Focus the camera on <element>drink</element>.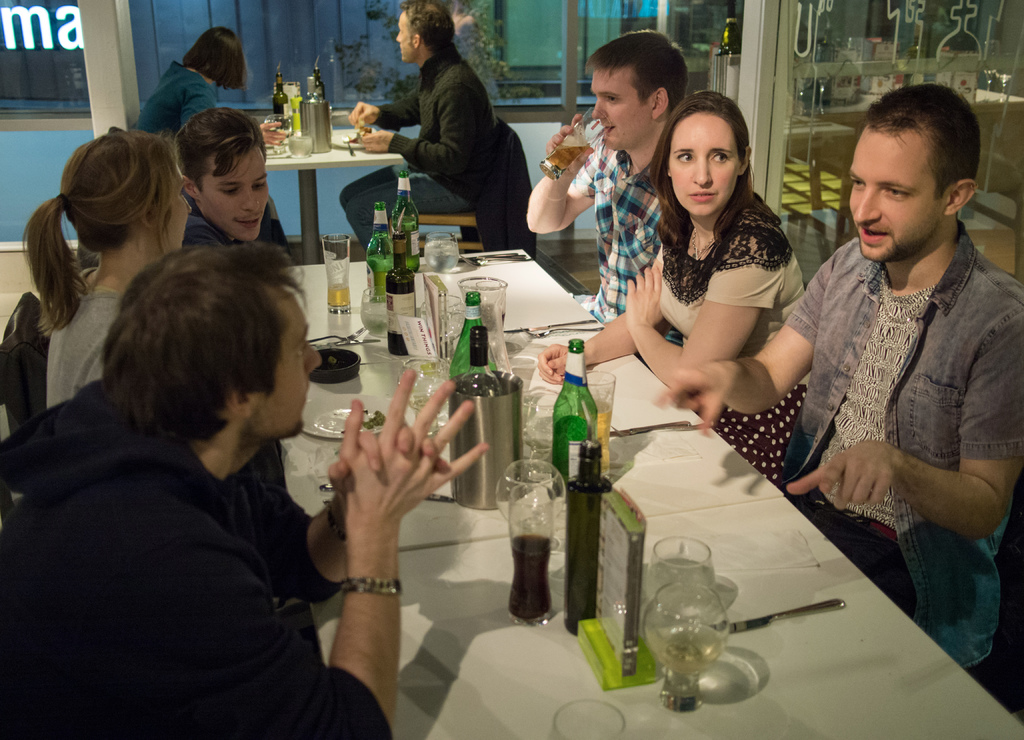
Focus region: [286,138,310,154].
